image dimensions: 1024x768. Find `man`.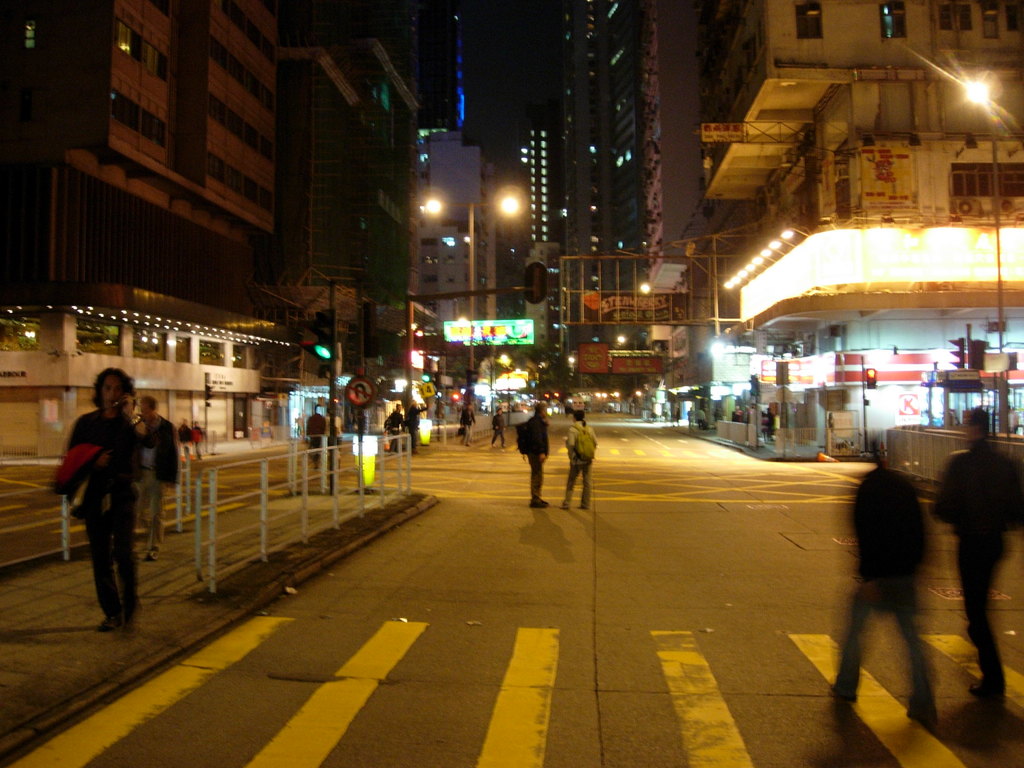
<bbox>138, 390, 186, 557</bbox>.
